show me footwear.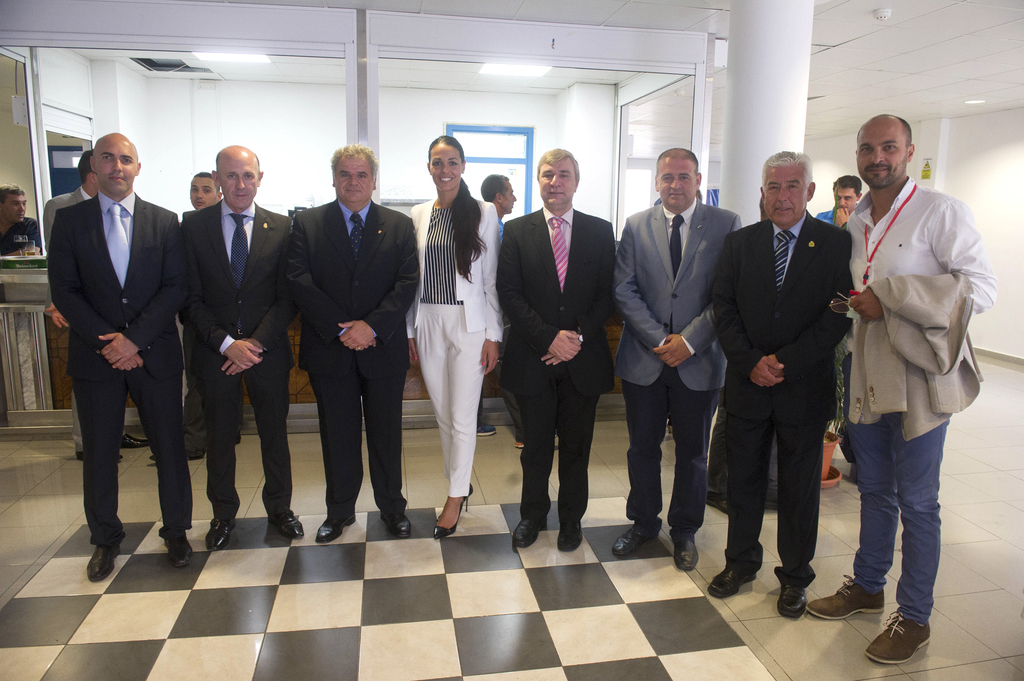
footwear is here: select_region(205, 514, 235, 548).
